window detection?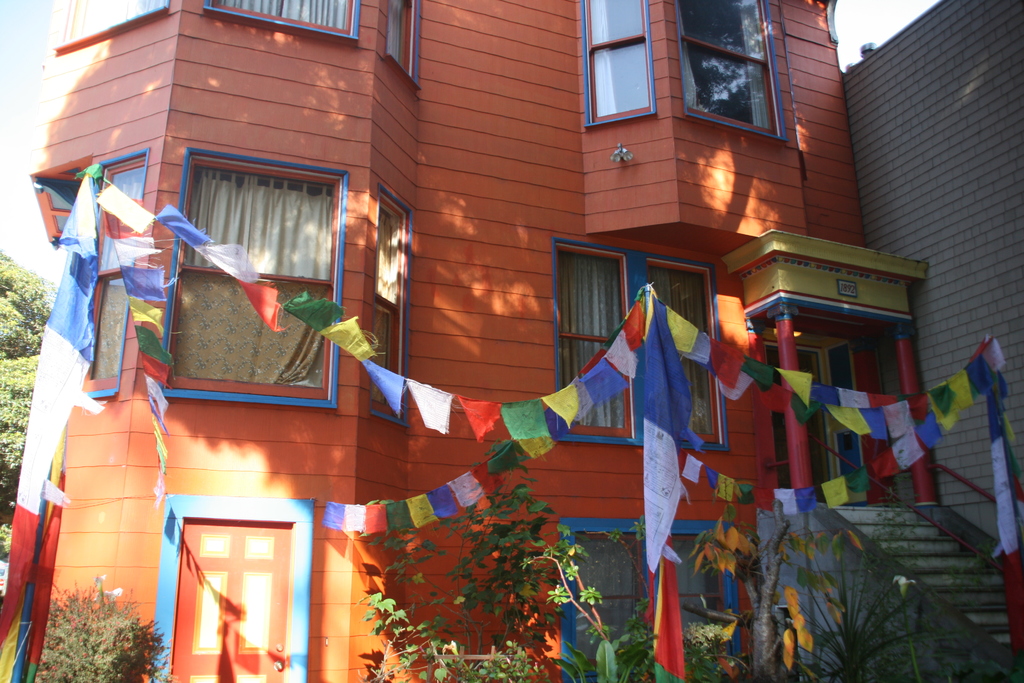
(x1=552, y1=239, x2=726, y2=454)
